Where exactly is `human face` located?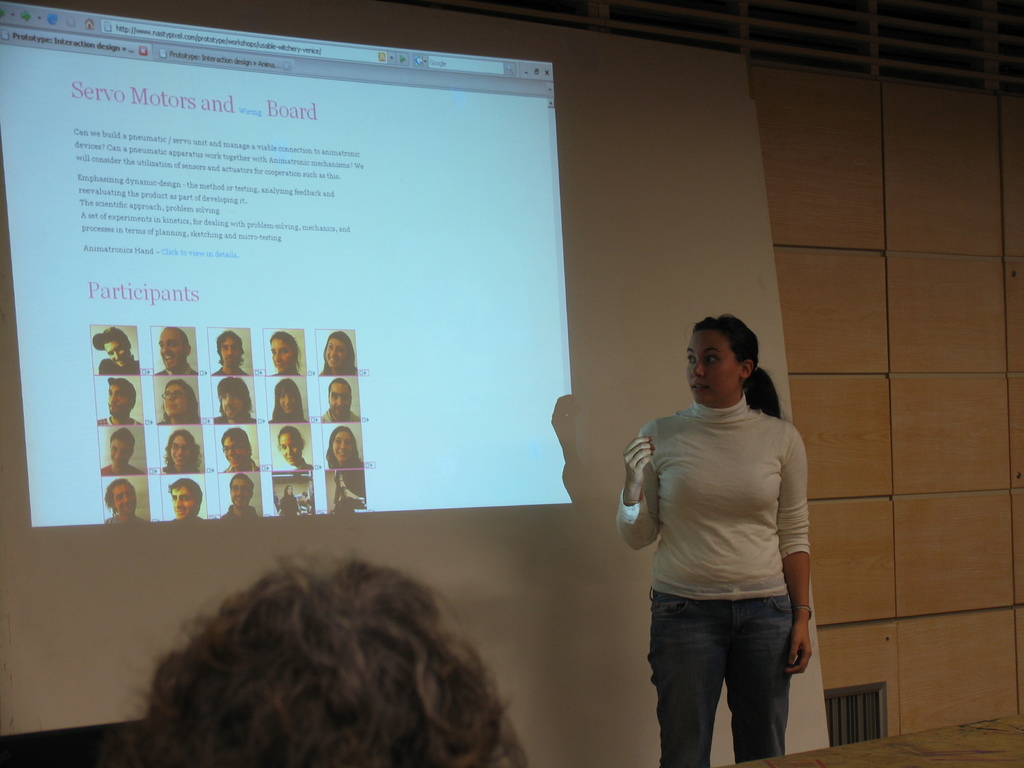
Its bounding box is (left=282, top=431, right=305, bottom=463).
